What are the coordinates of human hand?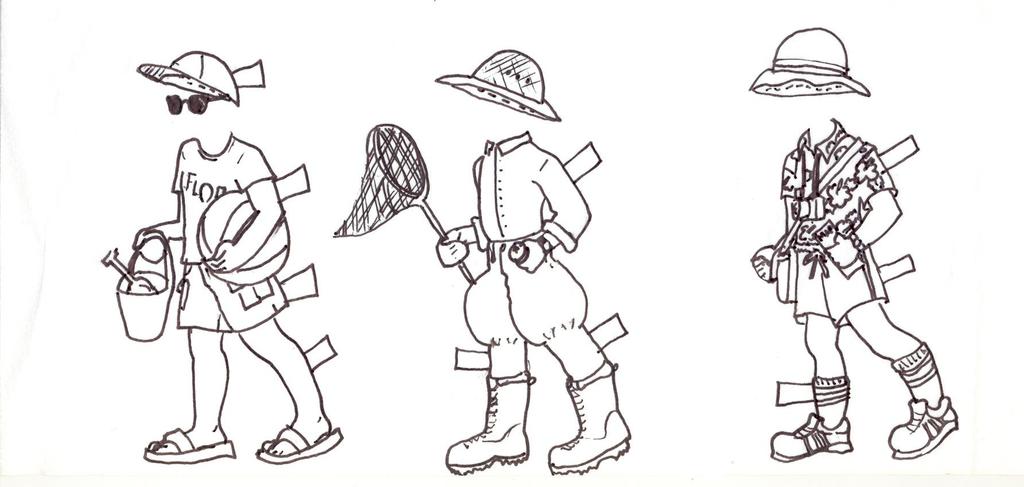
[821,233,859,268].
